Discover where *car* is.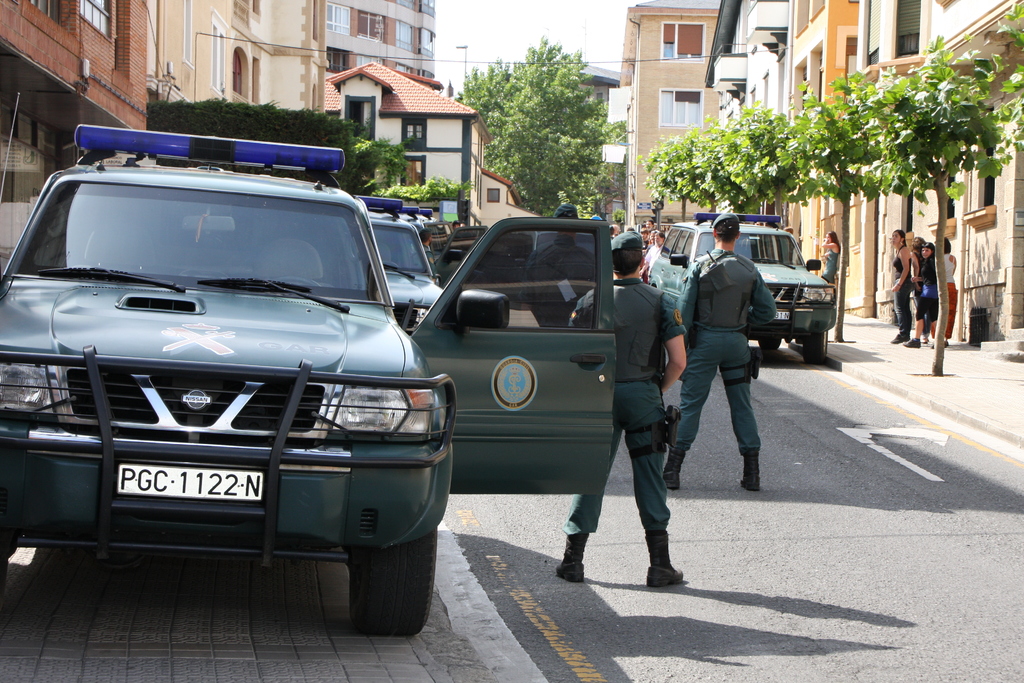
Discovered at region(360, 201, 489, 333).
